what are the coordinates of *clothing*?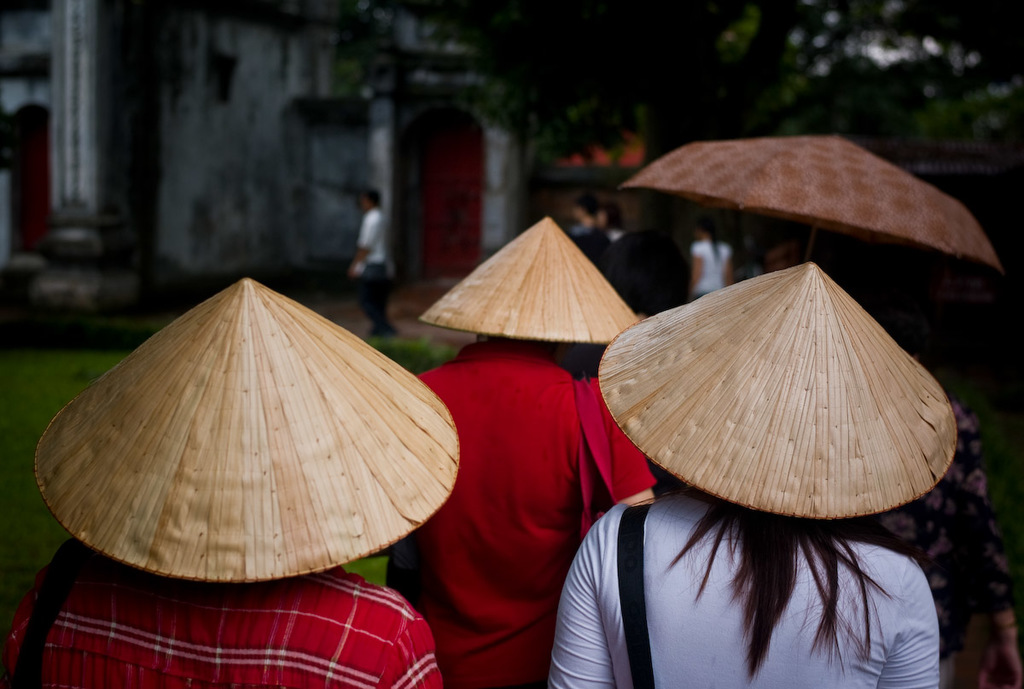
(left=535, top=476, right=941, bottom=686).
